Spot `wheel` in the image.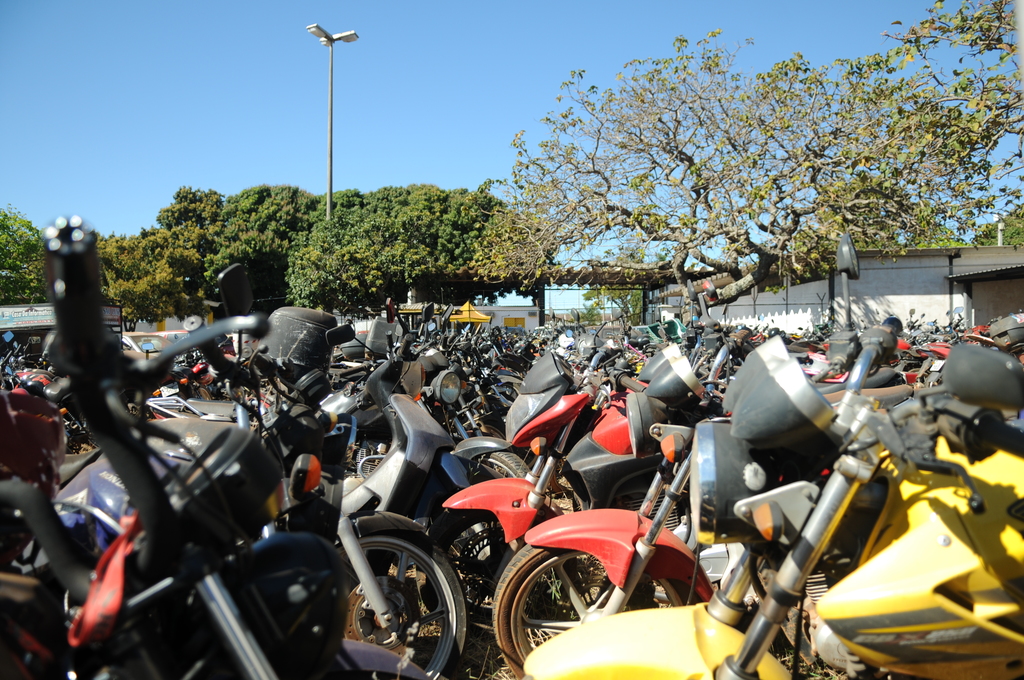
`wheel` found at 488/539/692/679.
